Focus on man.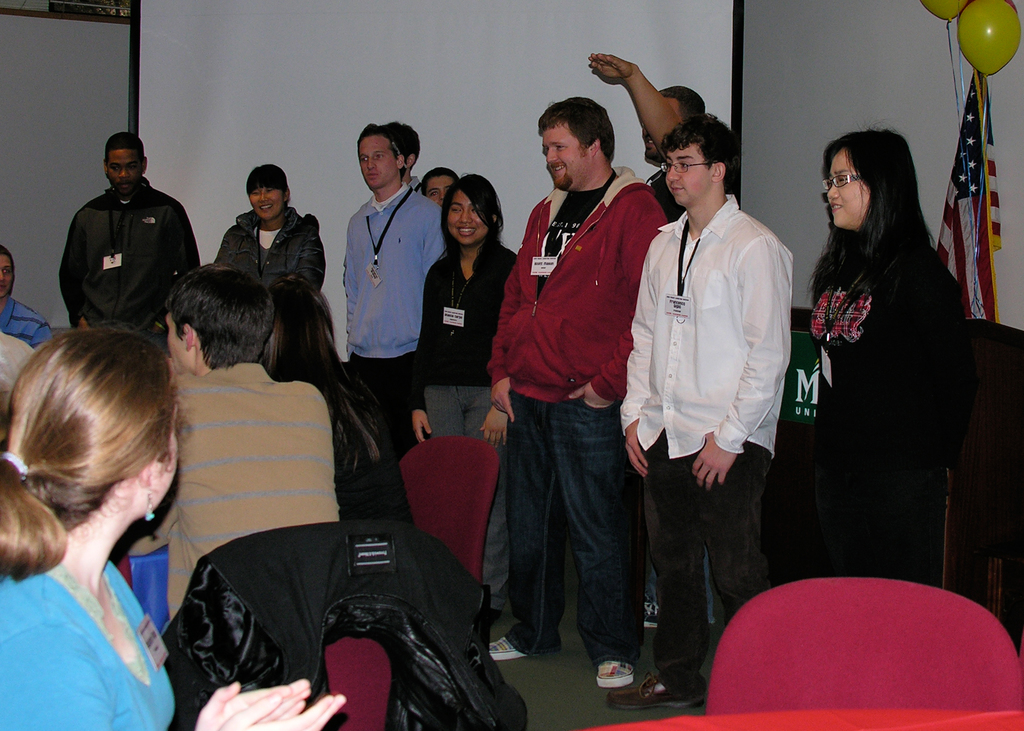
Focused at bbox=(595, 111, 801, 723).
